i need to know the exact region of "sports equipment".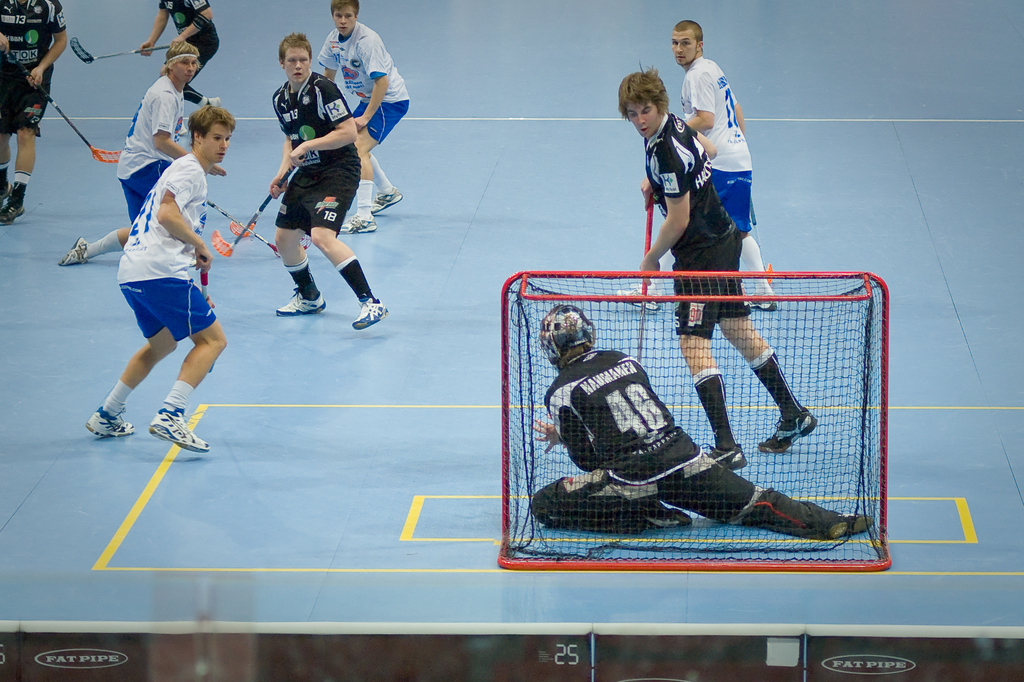
Region: [493,270,898,576].
